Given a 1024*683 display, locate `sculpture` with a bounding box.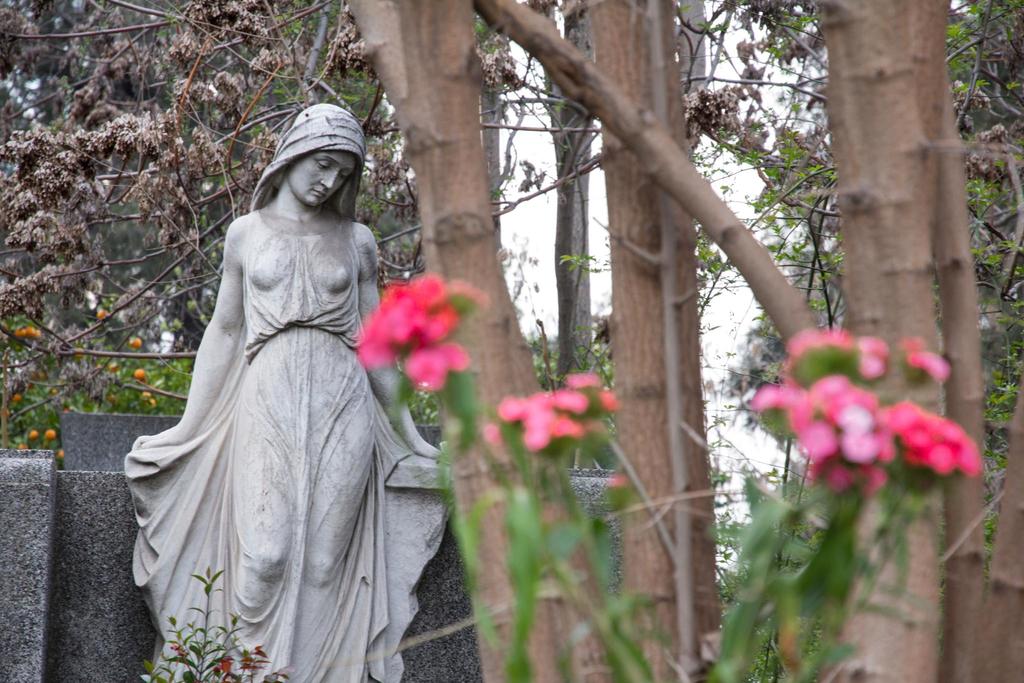
Located: bbox=[131, 115, 445, 675].
